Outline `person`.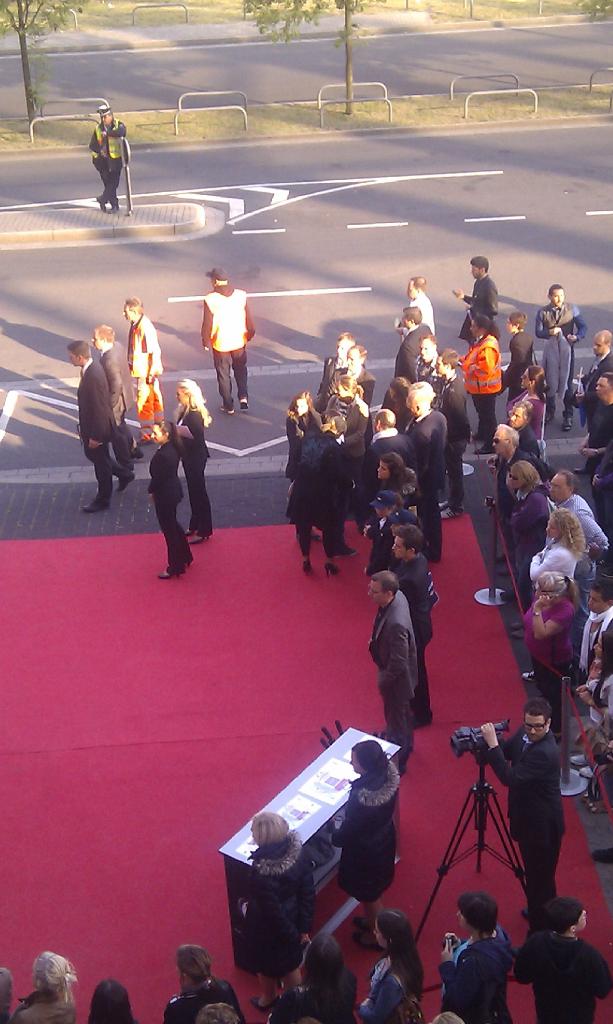
Outline: 89/104/127/211.
